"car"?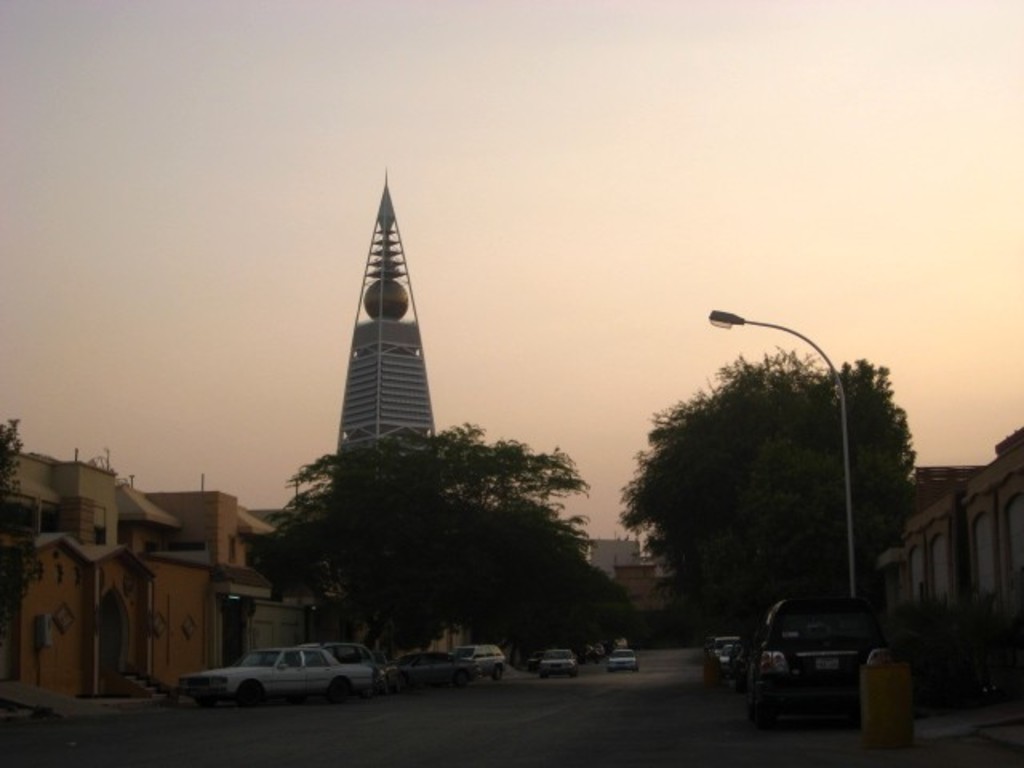
BBox(461, 645, 502, 680)
